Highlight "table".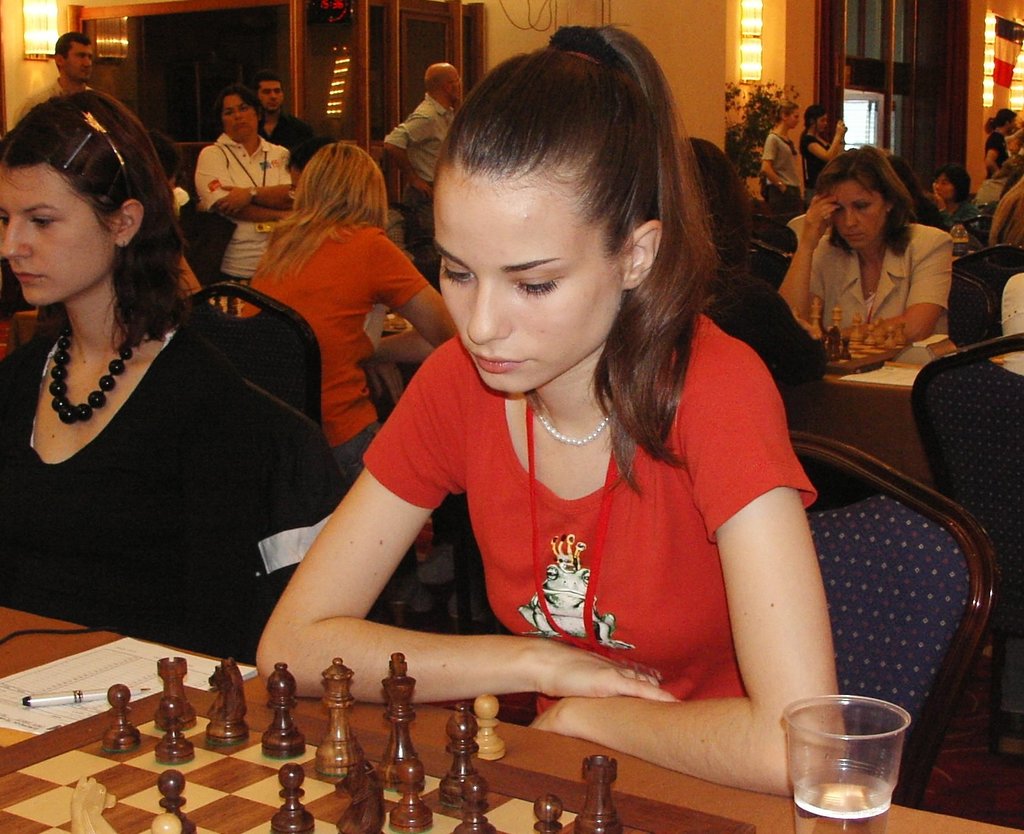
Highlighted region: BBox(0, 591, 1023, 833).
